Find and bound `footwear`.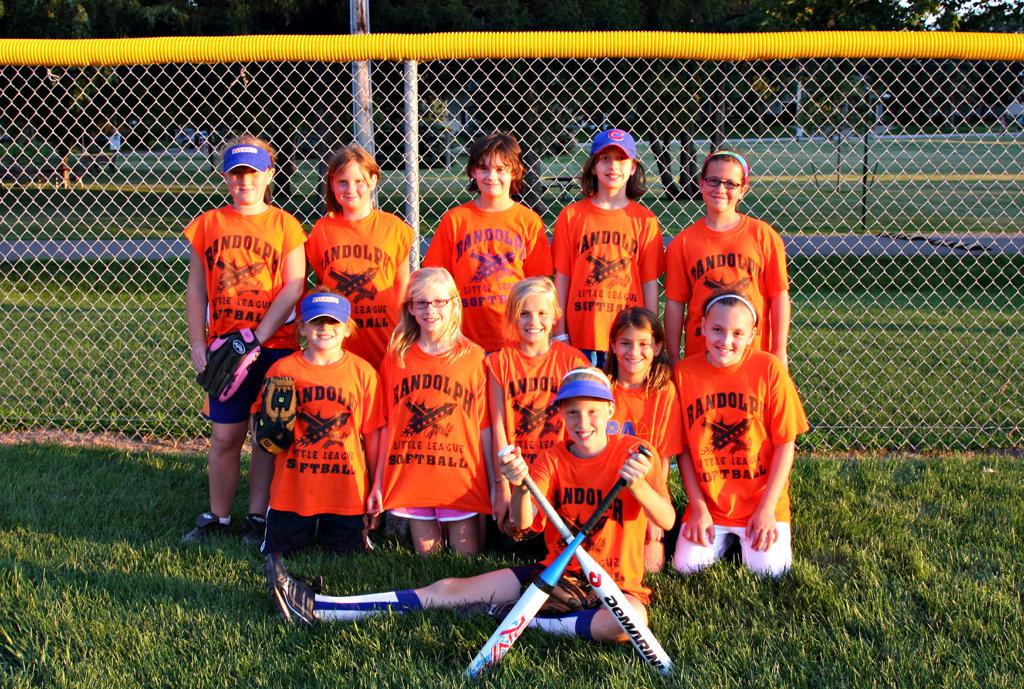
Bound: 240,512,272,551.
